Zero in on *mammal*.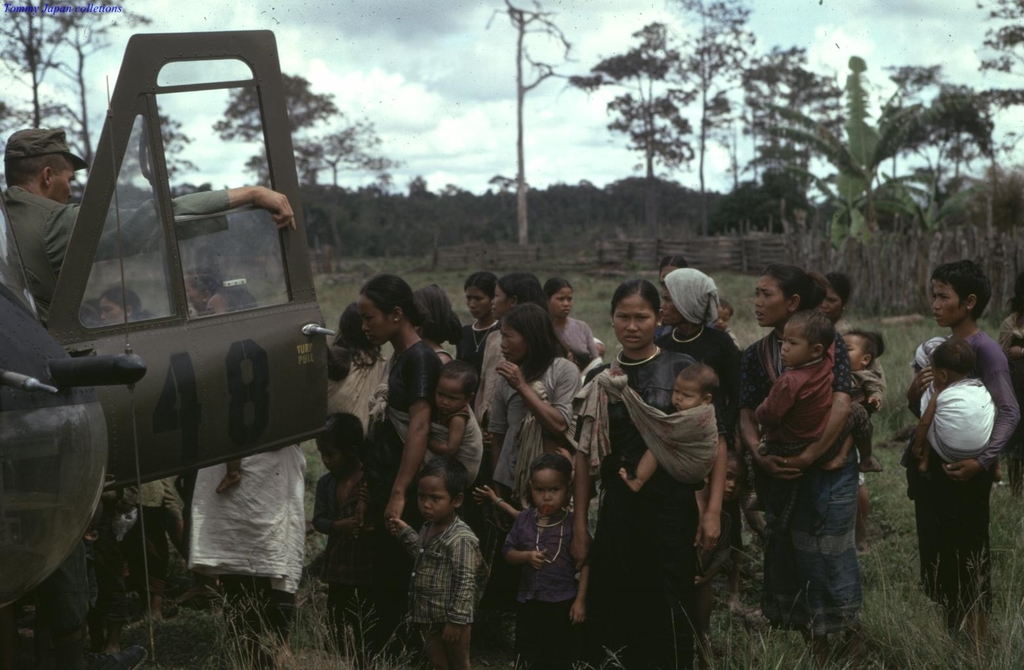
Zeroed in: [93, 277, 197, 632].
